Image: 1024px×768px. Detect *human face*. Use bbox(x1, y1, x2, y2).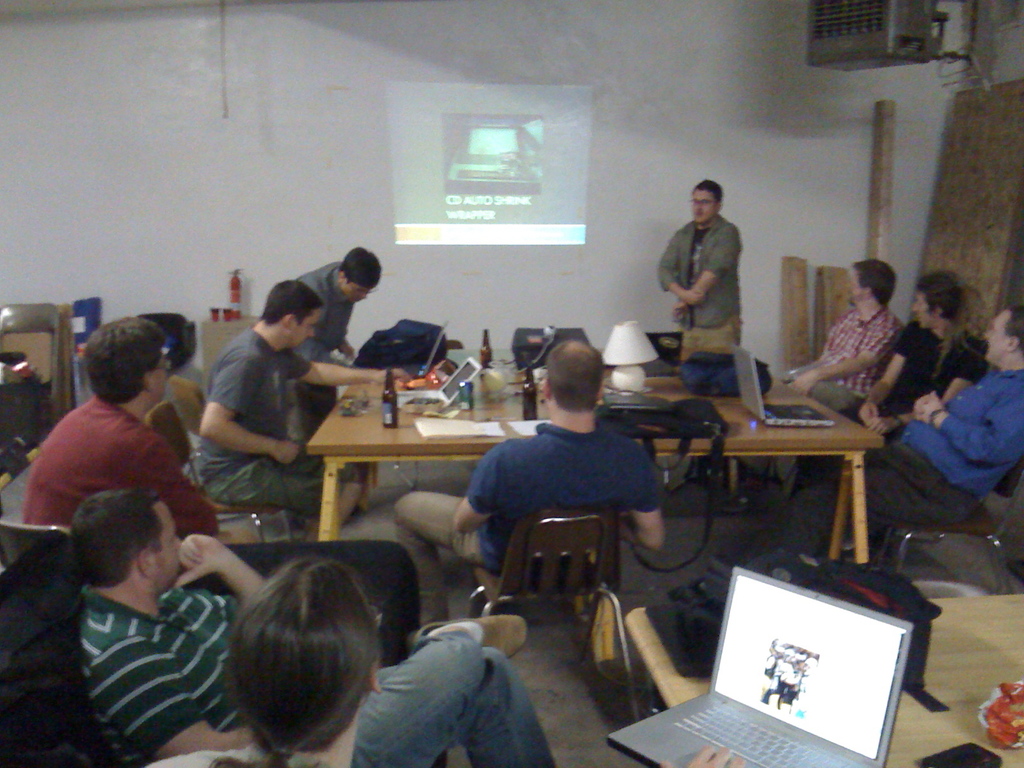
bbox(985, 314, 1010, 362).
